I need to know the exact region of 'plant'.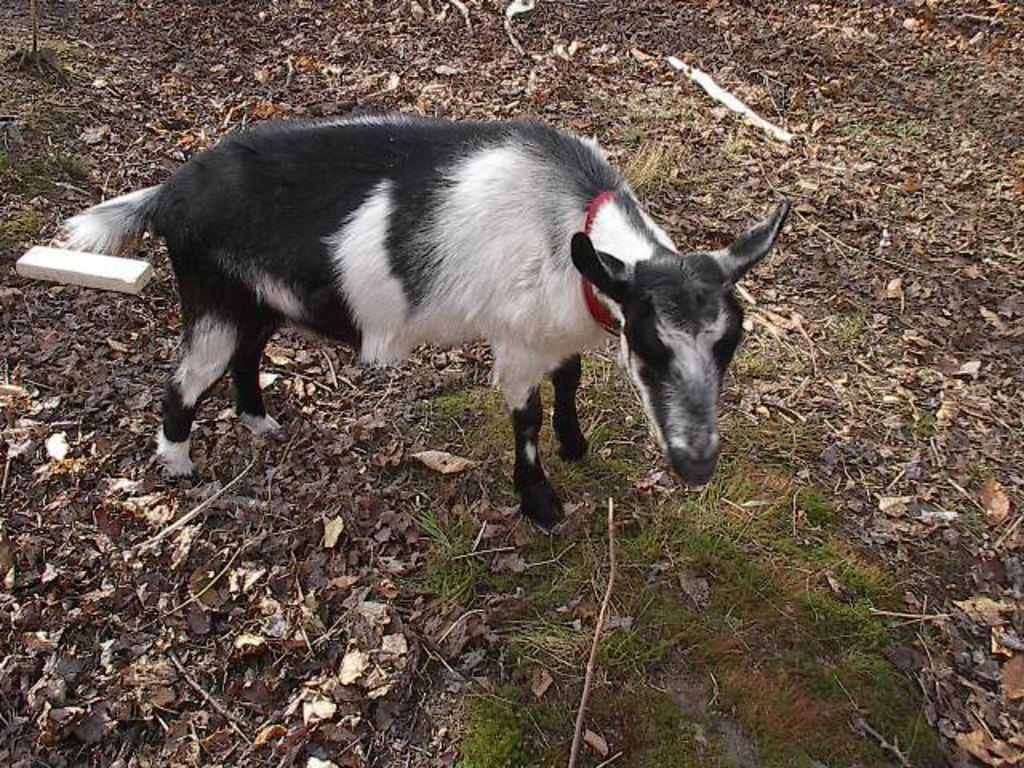
Region: x1=832 y1=307 x2=867 y2=346.
